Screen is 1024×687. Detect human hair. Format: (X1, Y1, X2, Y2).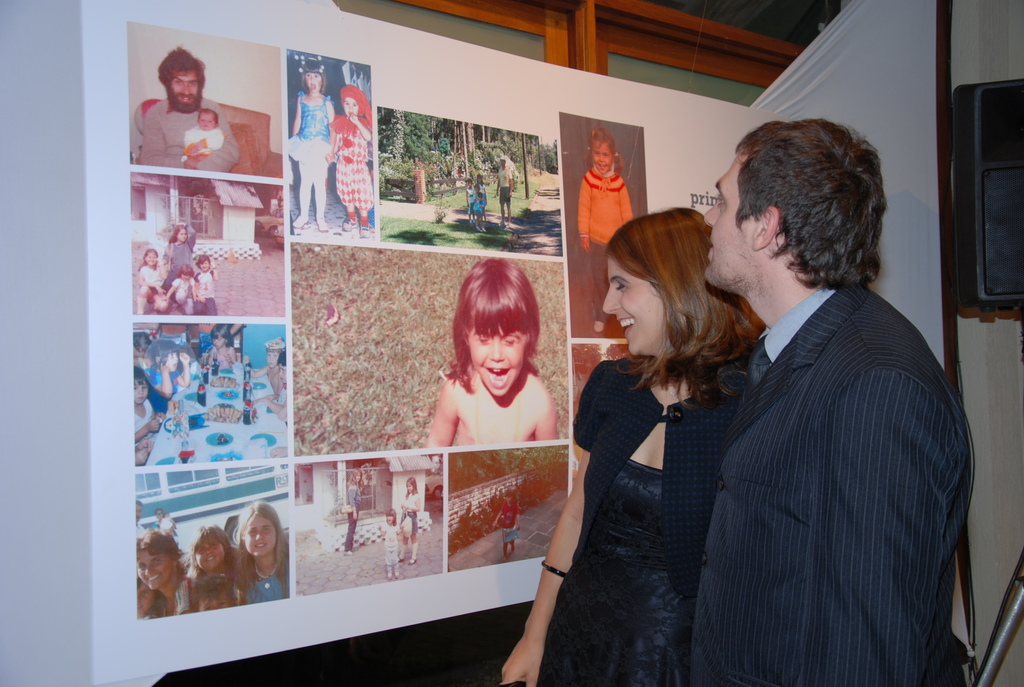
(212, 323, 234, 348).
